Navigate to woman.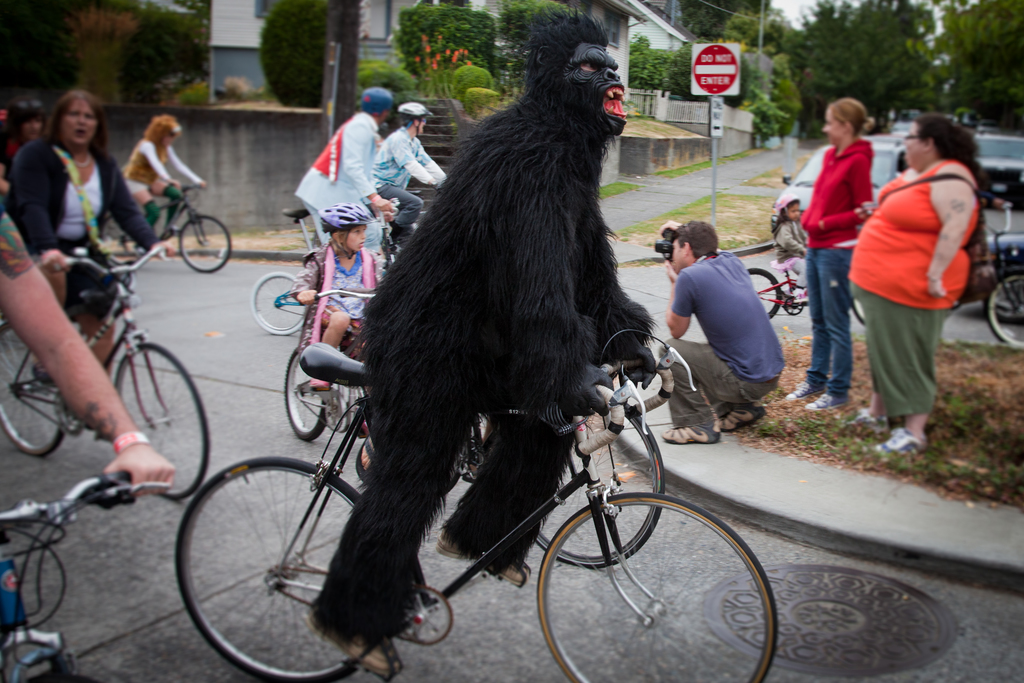
Navigation target: [left=5, top=88, right=175, bottom=395].
